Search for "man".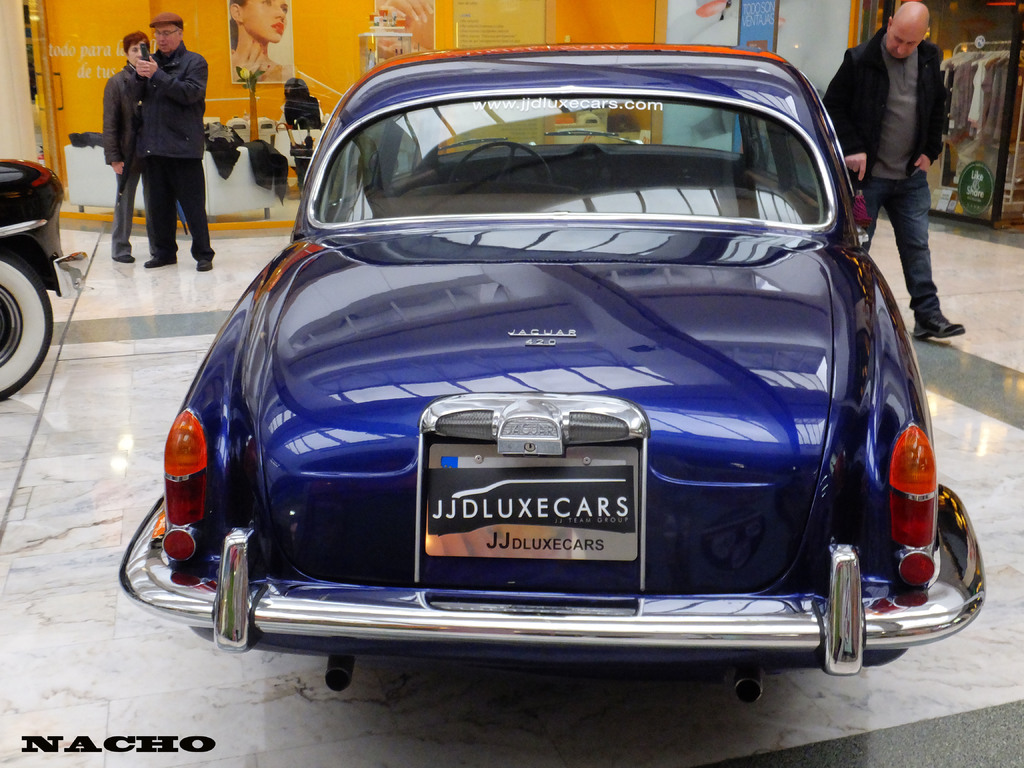
Found at region(821, 0, 966, 340).
